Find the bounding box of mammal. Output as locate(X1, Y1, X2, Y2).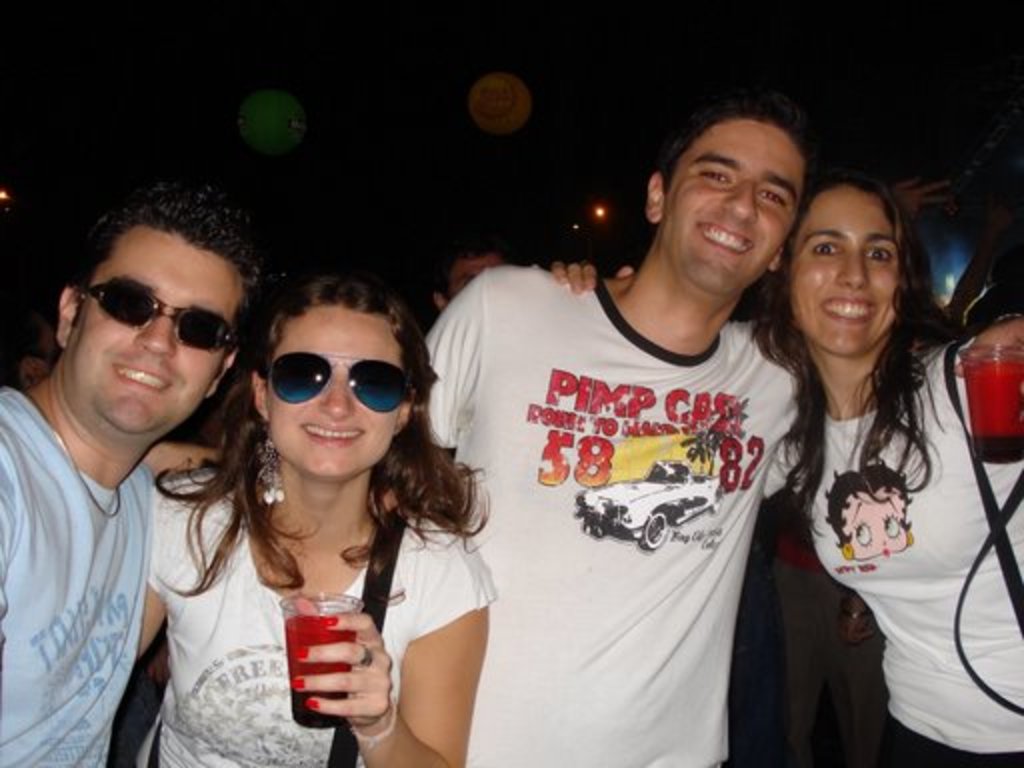
locate(124, 270, 498, 766).
